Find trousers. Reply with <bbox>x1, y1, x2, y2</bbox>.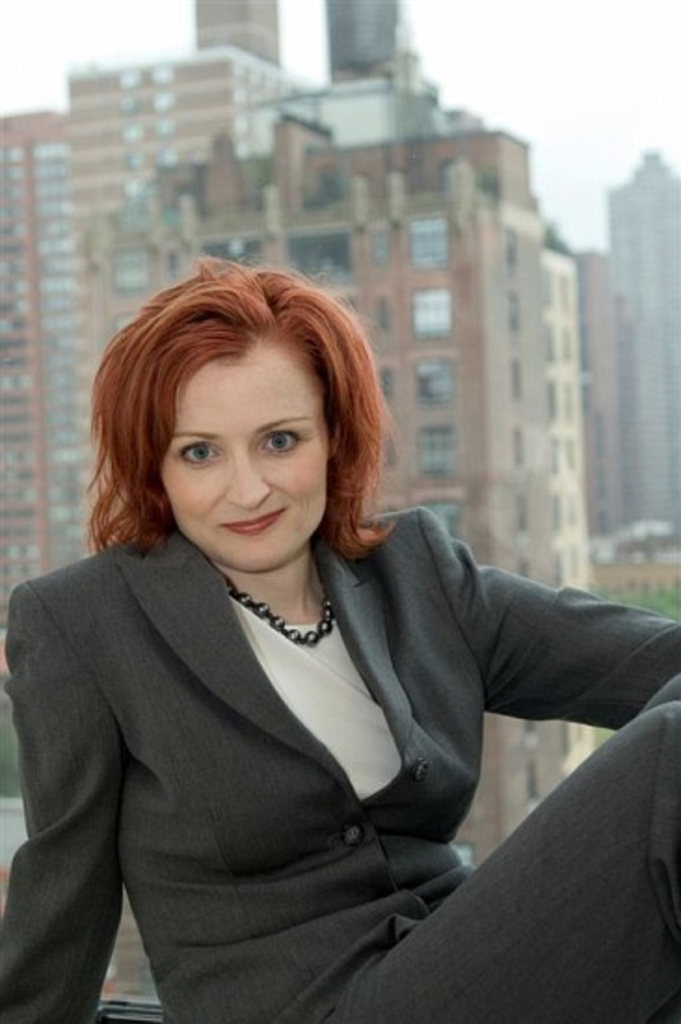
<bbox>327, 674, 679, 1022</bbox>.
